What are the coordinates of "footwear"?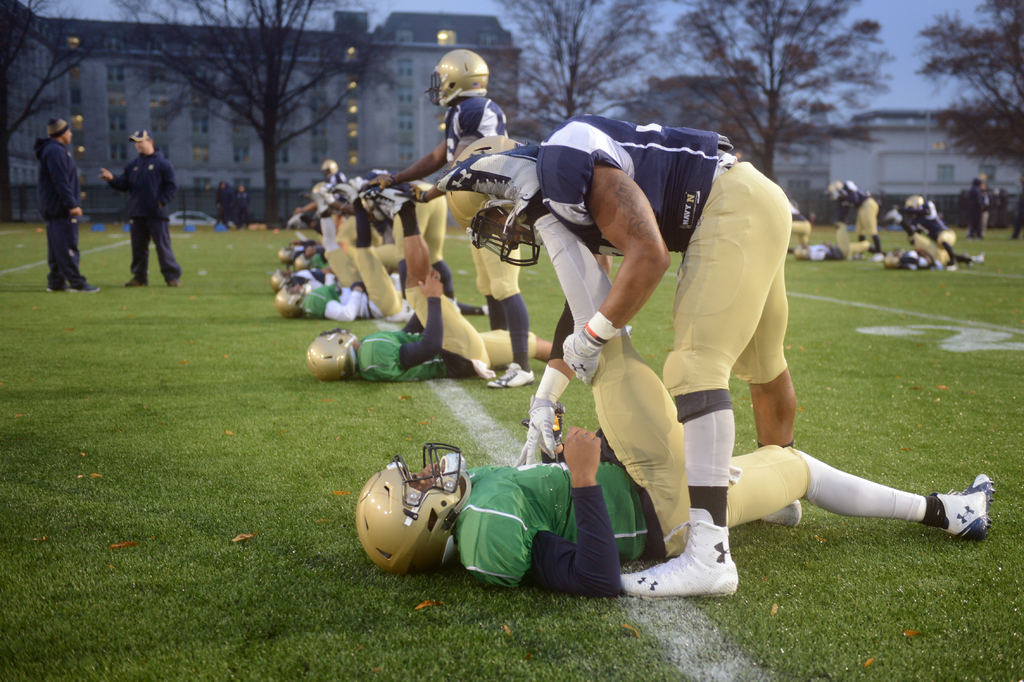
detection(947, 262, 957, 270).
